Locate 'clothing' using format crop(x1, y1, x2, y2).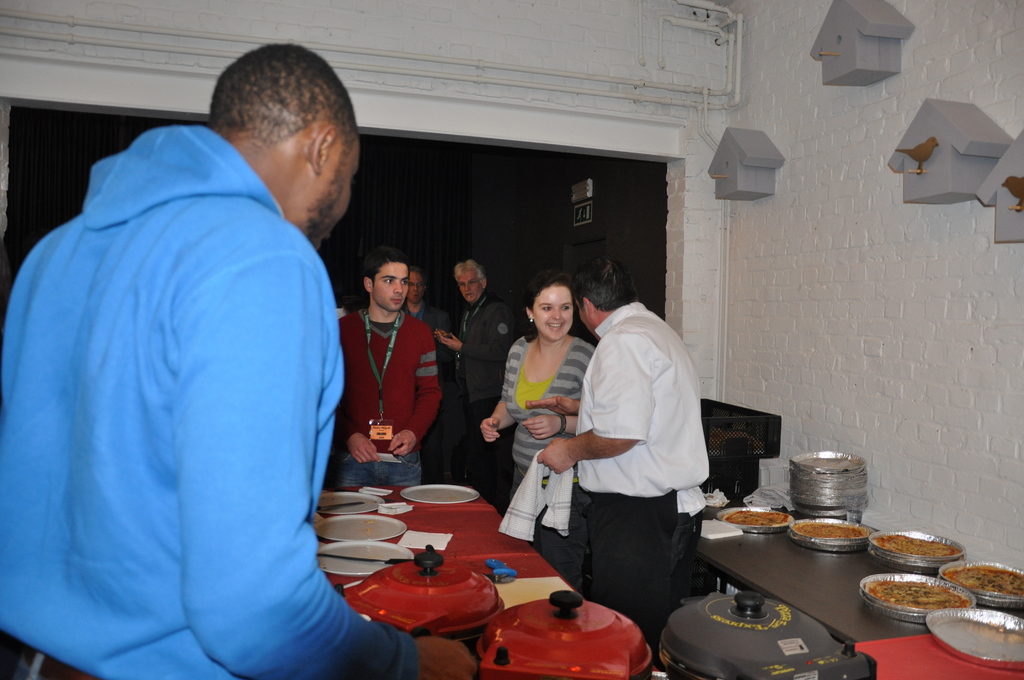
crop(575, 301, 710, 646).
